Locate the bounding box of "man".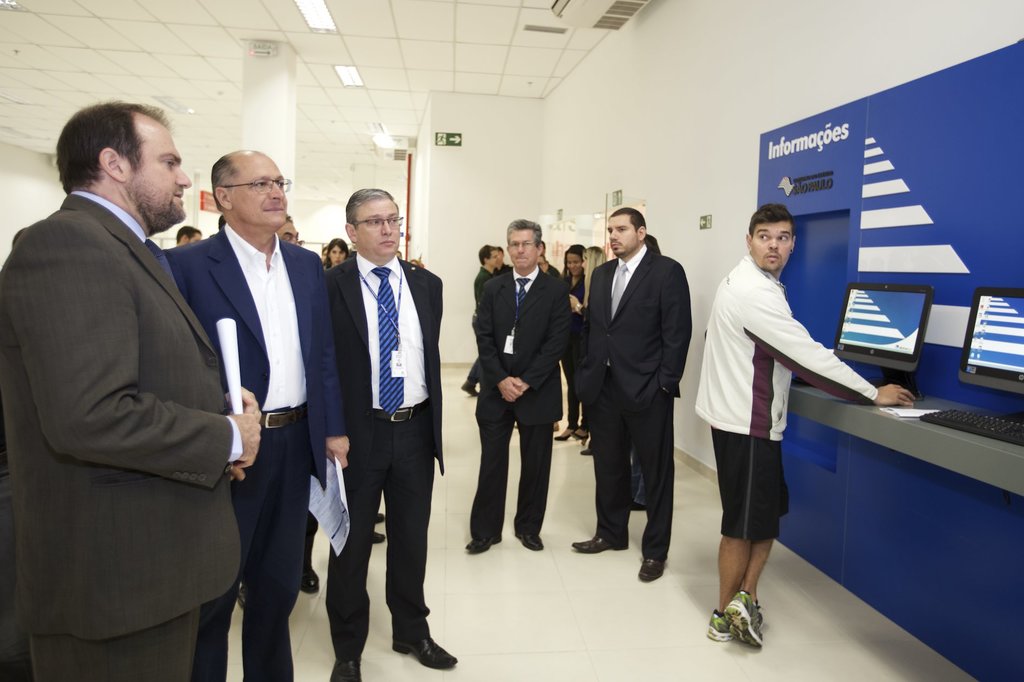
Bounding box: bbox=(6, 83, 248, 651).
